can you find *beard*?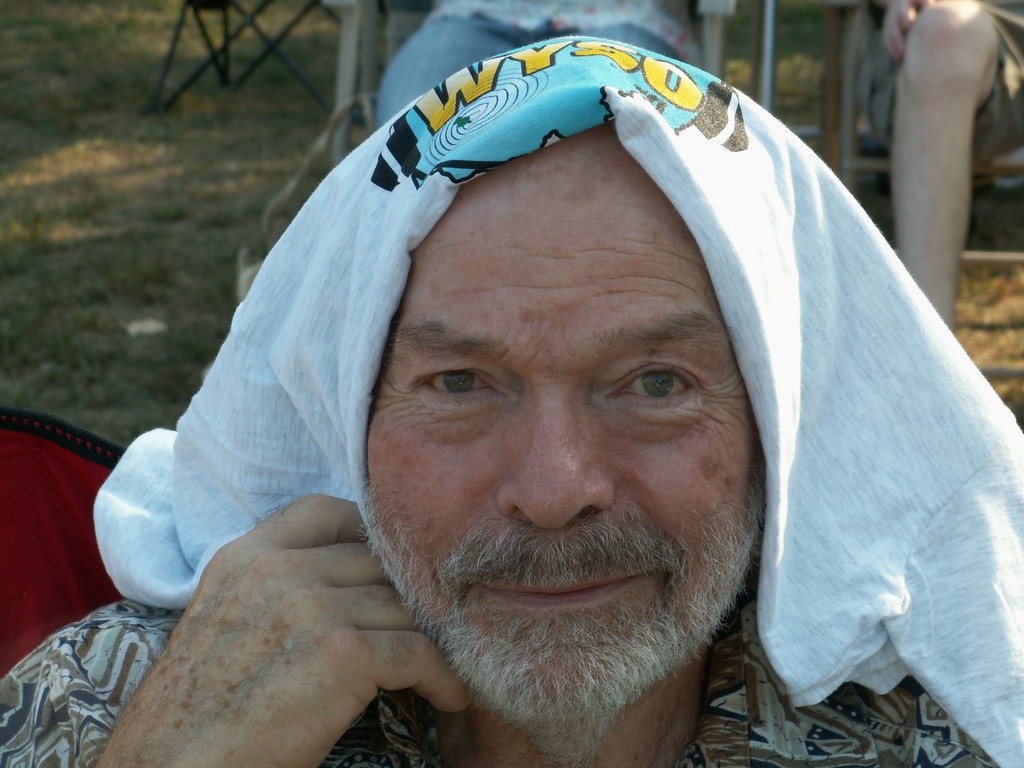
Yes, bounding box: 336:424:818:746.
